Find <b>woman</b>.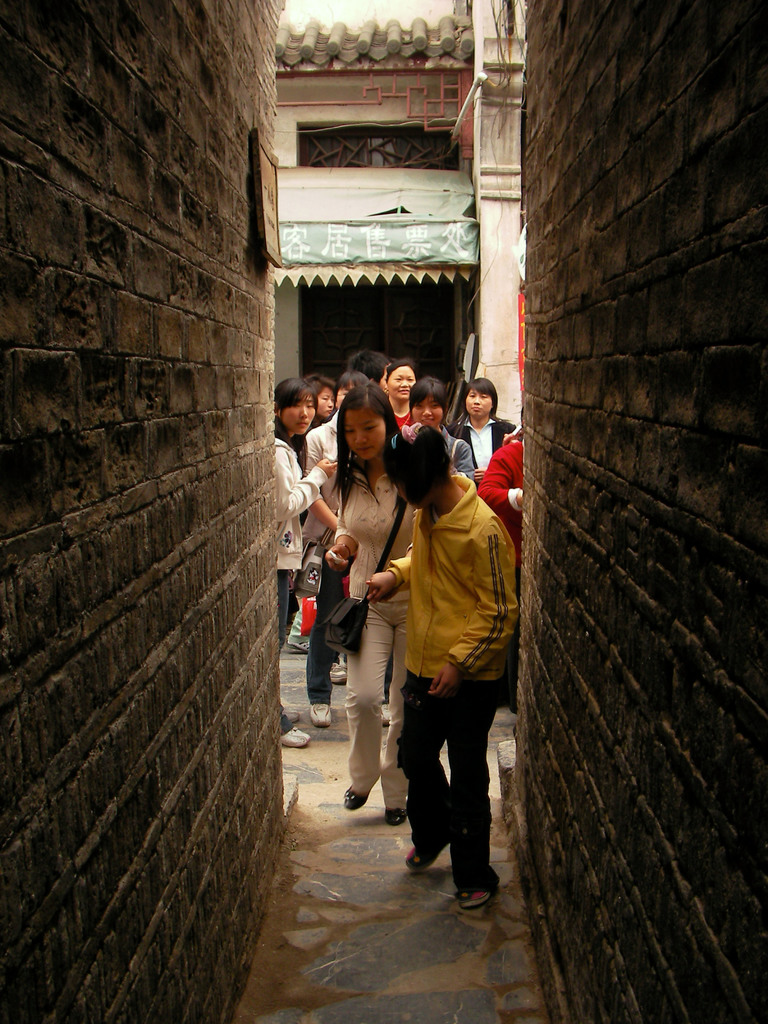
(left=366, top=429, right=522, bottom=917).
